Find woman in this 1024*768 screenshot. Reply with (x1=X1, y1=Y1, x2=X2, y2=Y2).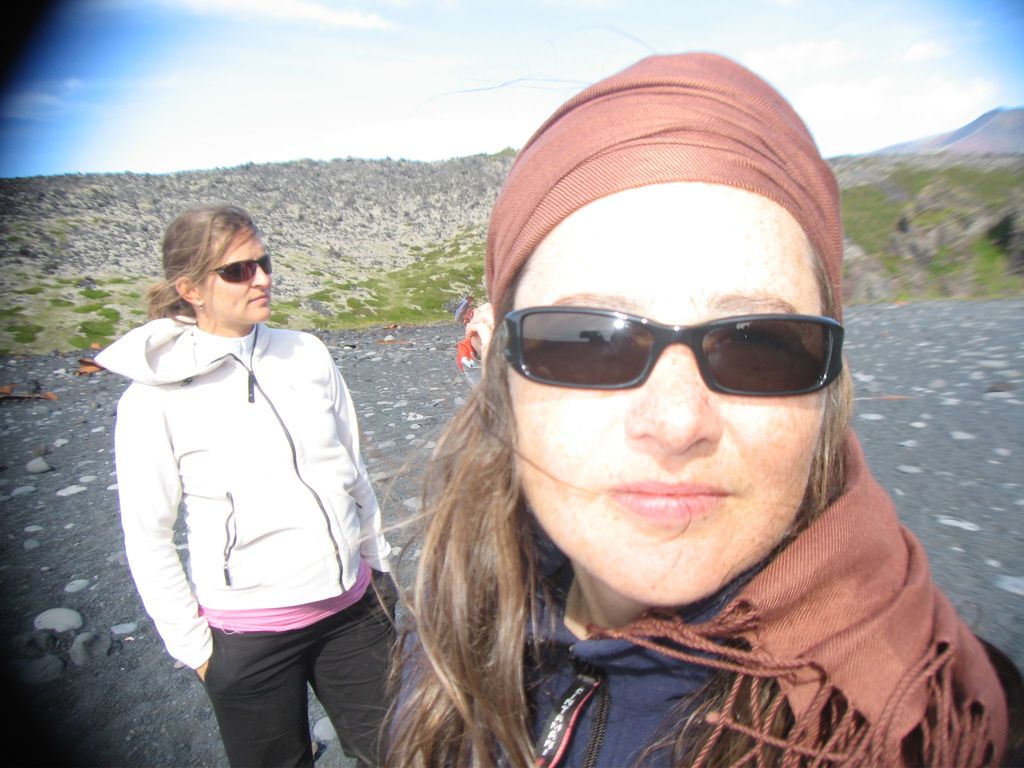
(x1=303, y1=111, x2=1012, y2=767).
